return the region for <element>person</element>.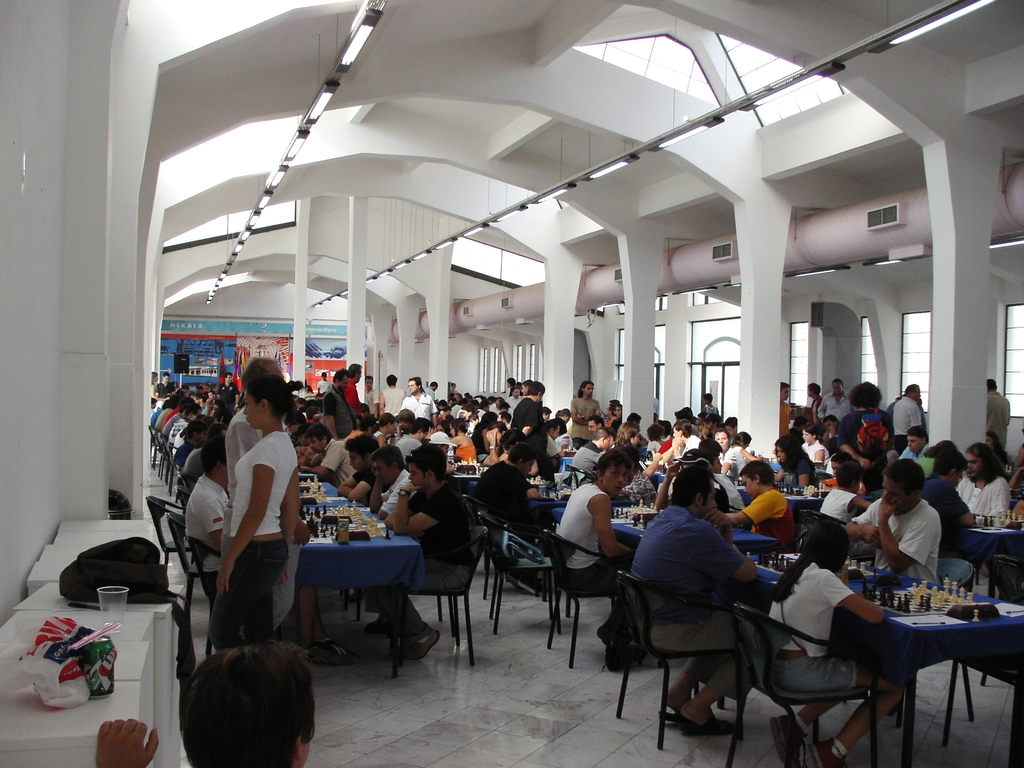
(210,368,305,683).
